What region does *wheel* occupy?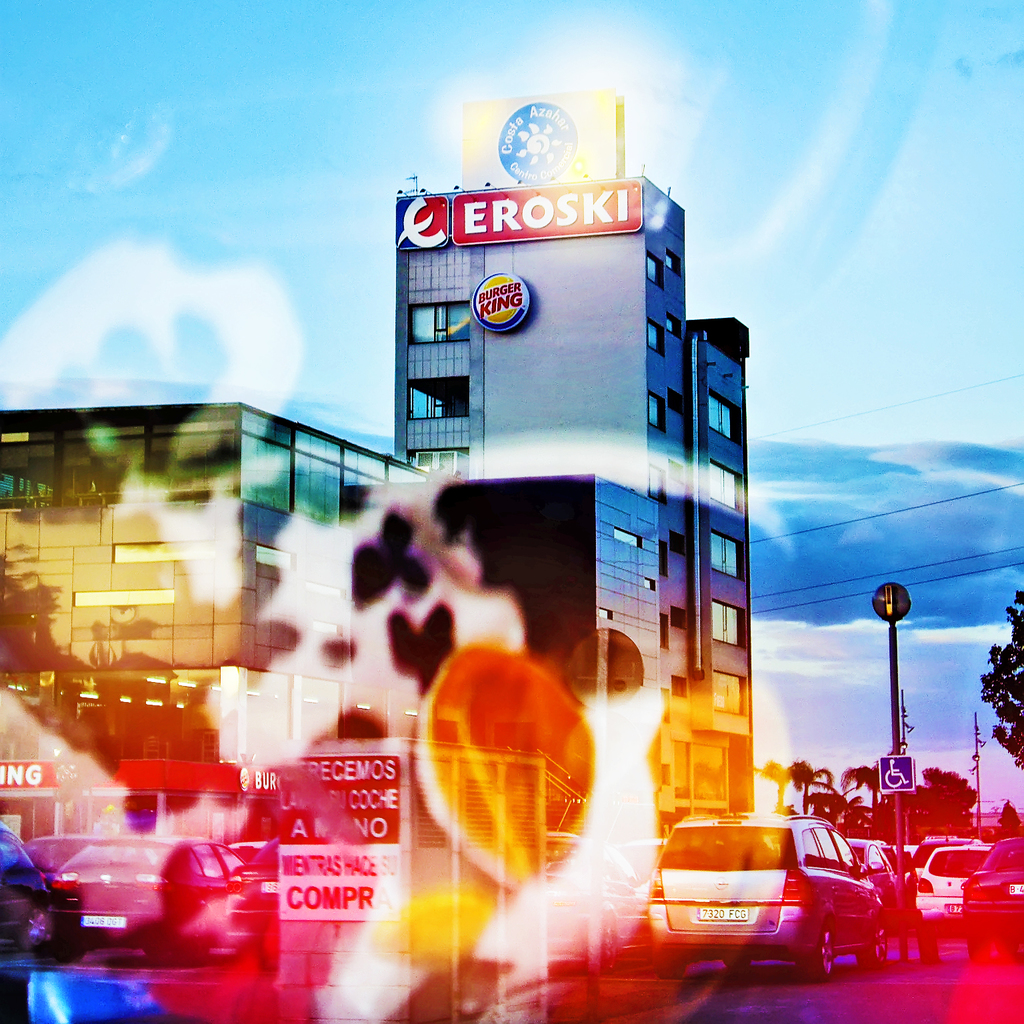
detection(723, 953, 746, 968).
